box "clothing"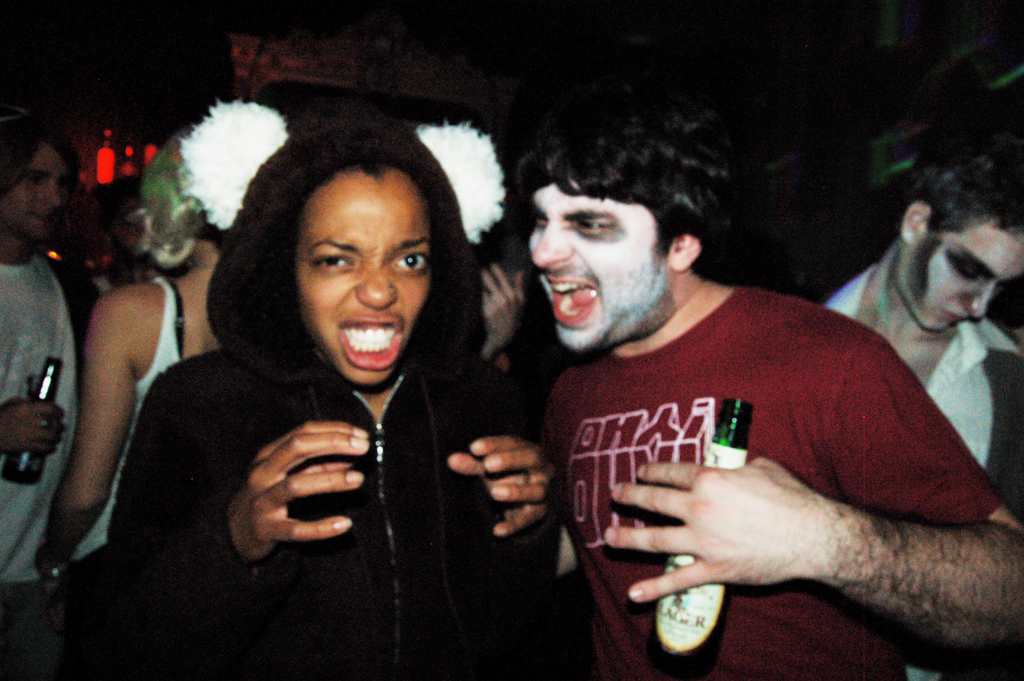
select_region(0, 254, 95, 676)
